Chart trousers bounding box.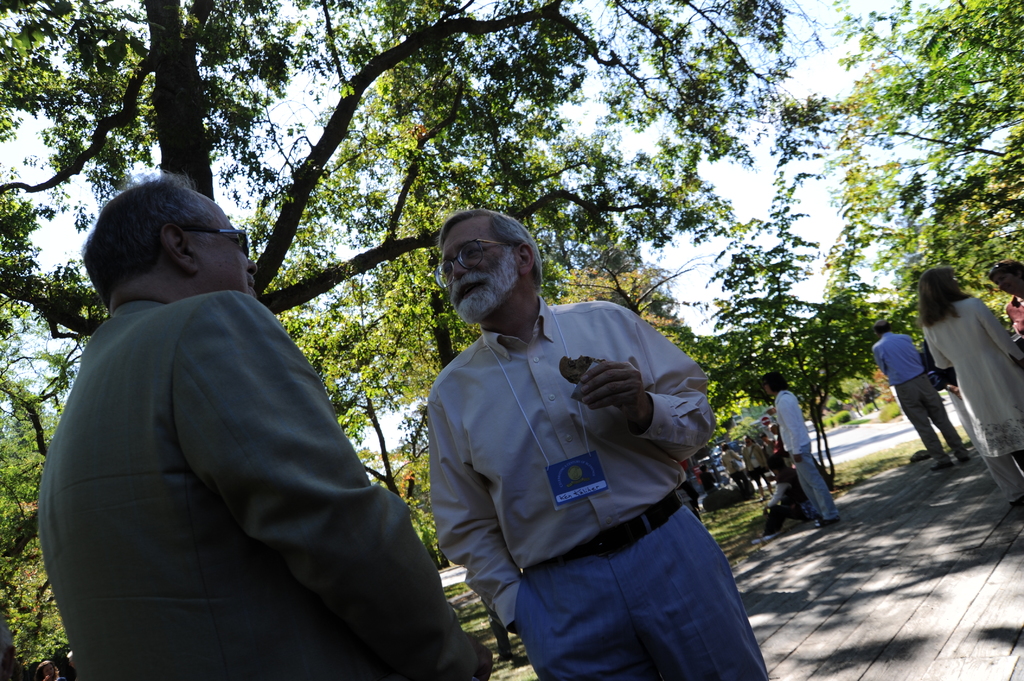
Charted: select_region(751, 469, 769, 488).
